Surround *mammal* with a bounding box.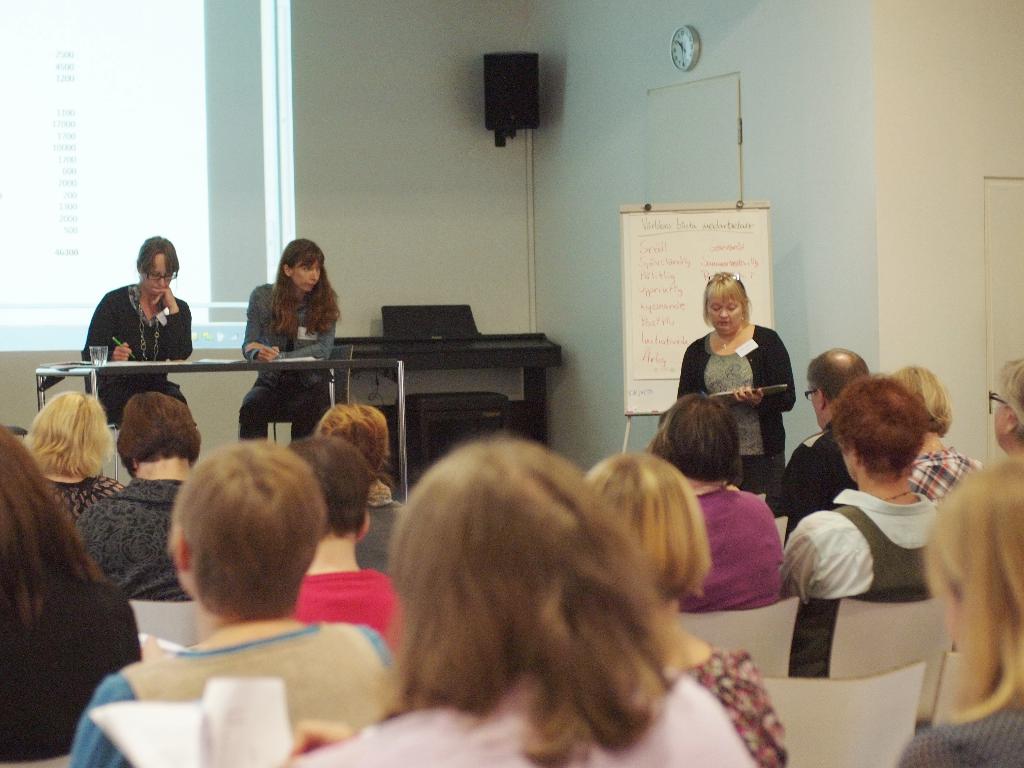
{"left": 240, "top": 241, "right": 339, "bottom": 440}.
